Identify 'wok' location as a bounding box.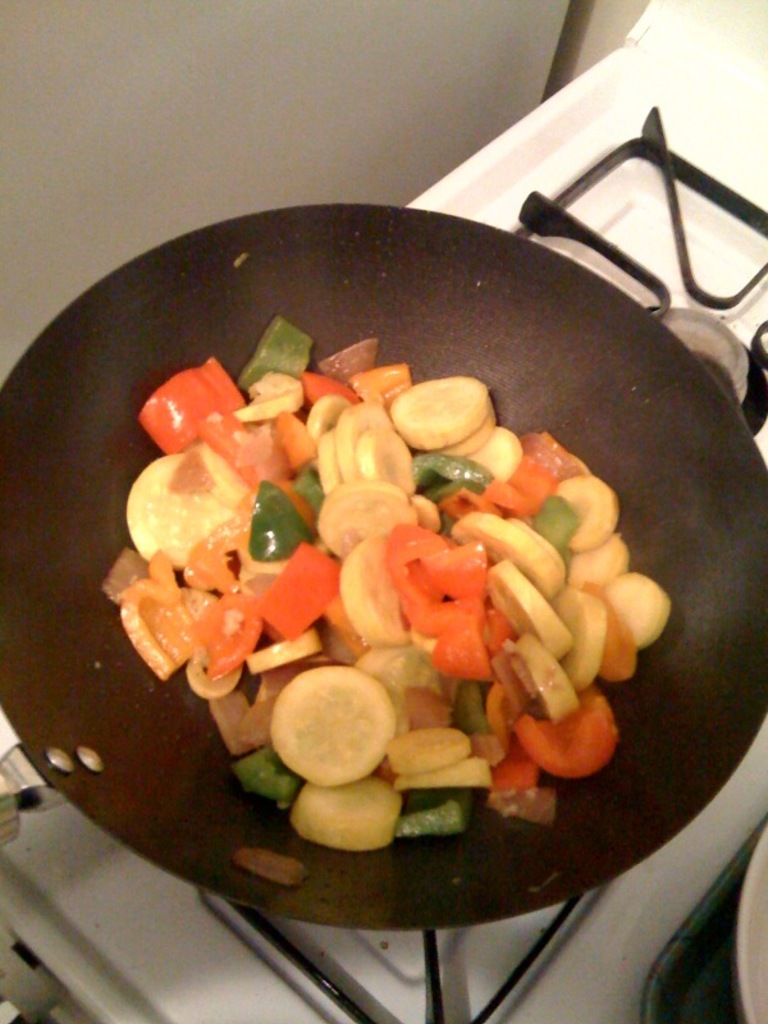
x1=0, y1=191, x2=767, y2=950.
